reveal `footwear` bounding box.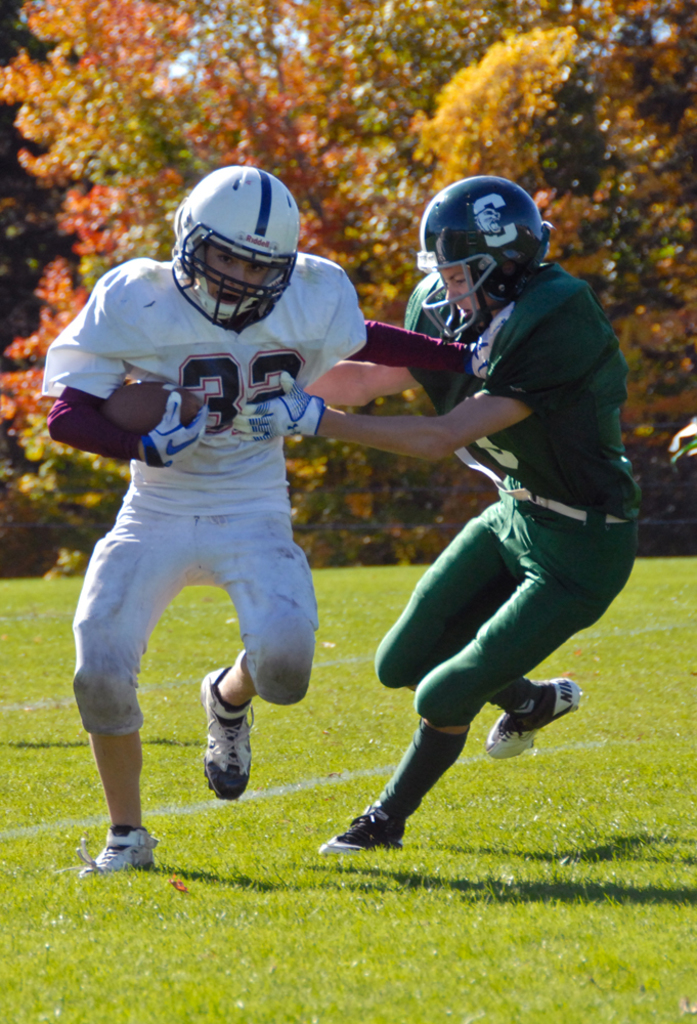
Revealed: rect(313, 796, 406, 856).
